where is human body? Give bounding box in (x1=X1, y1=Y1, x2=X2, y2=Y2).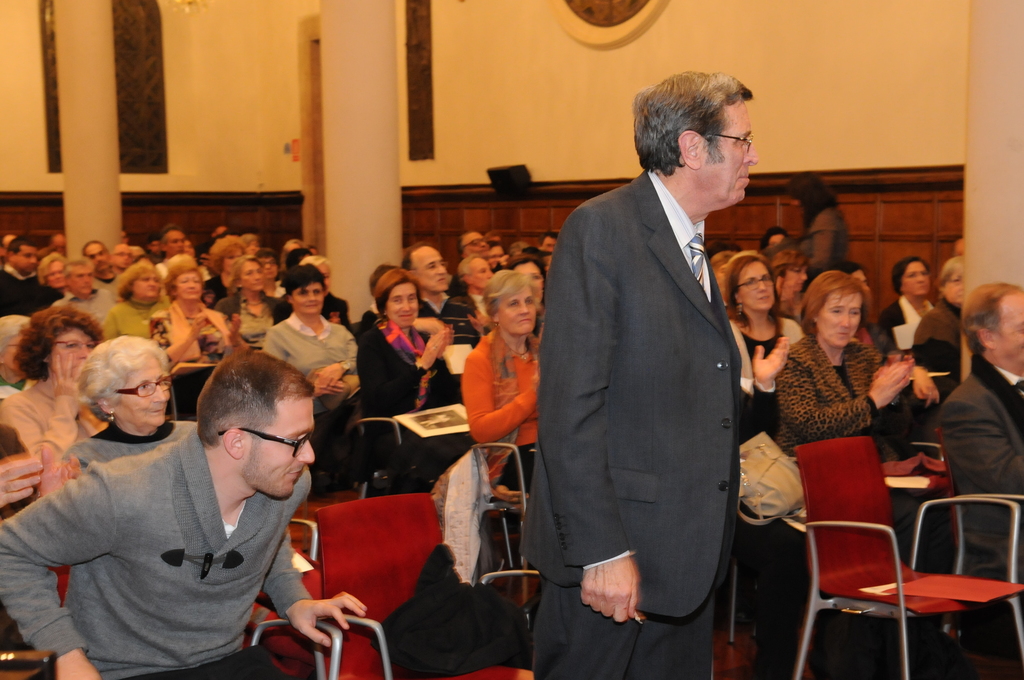
(x1=0, y1=371, x2=105, y2=482).
